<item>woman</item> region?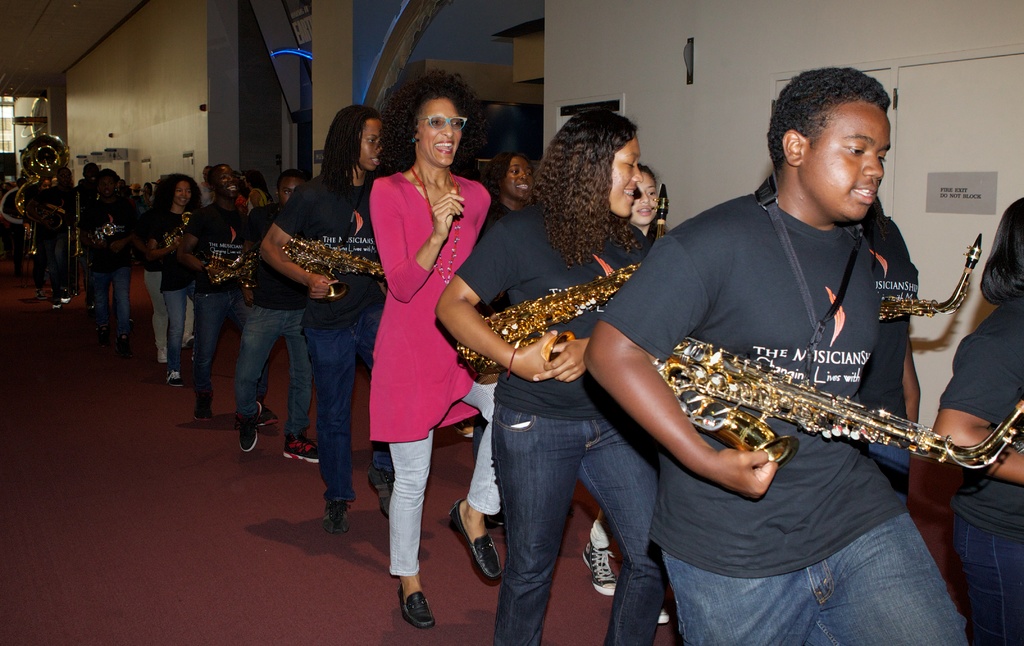
rect(437, 108, 672, 645)
